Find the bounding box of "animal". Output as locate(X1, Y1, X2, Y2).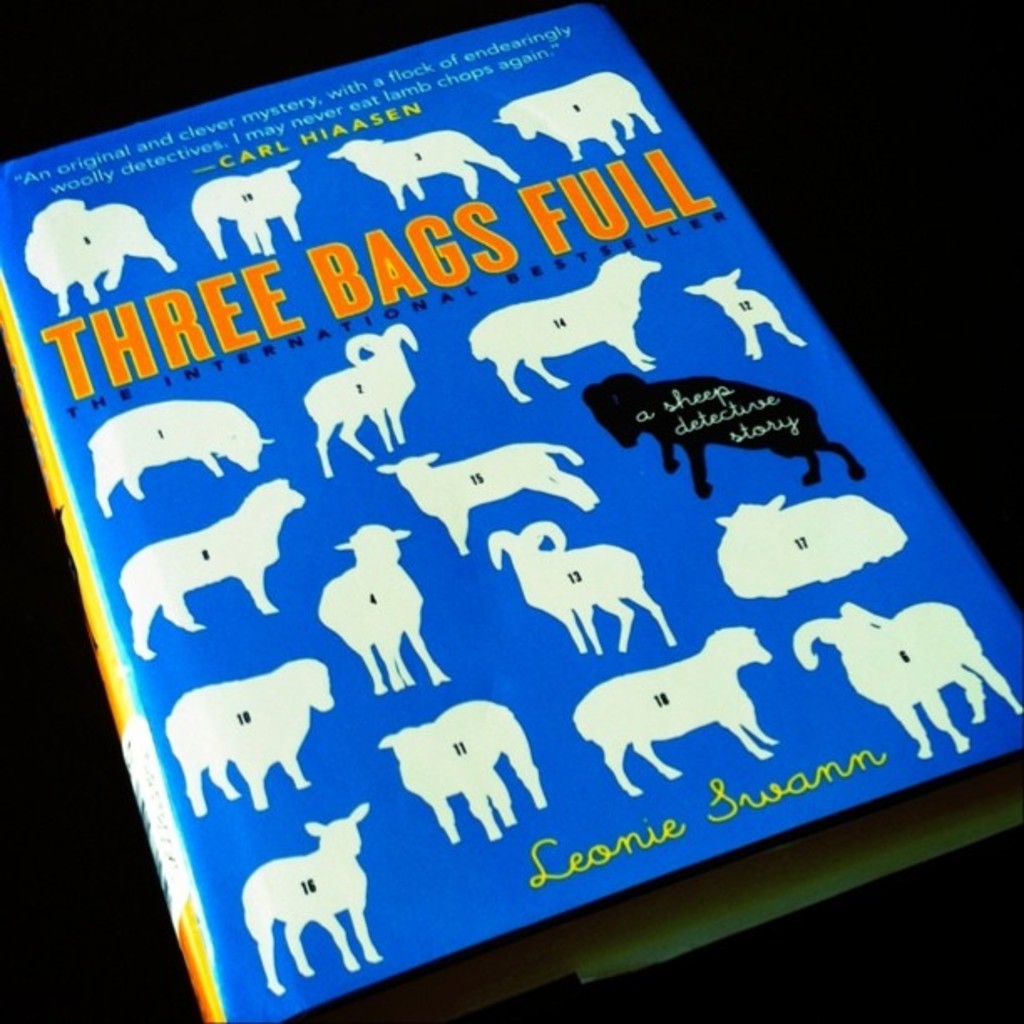
locate(376, 698, 549, 847).
